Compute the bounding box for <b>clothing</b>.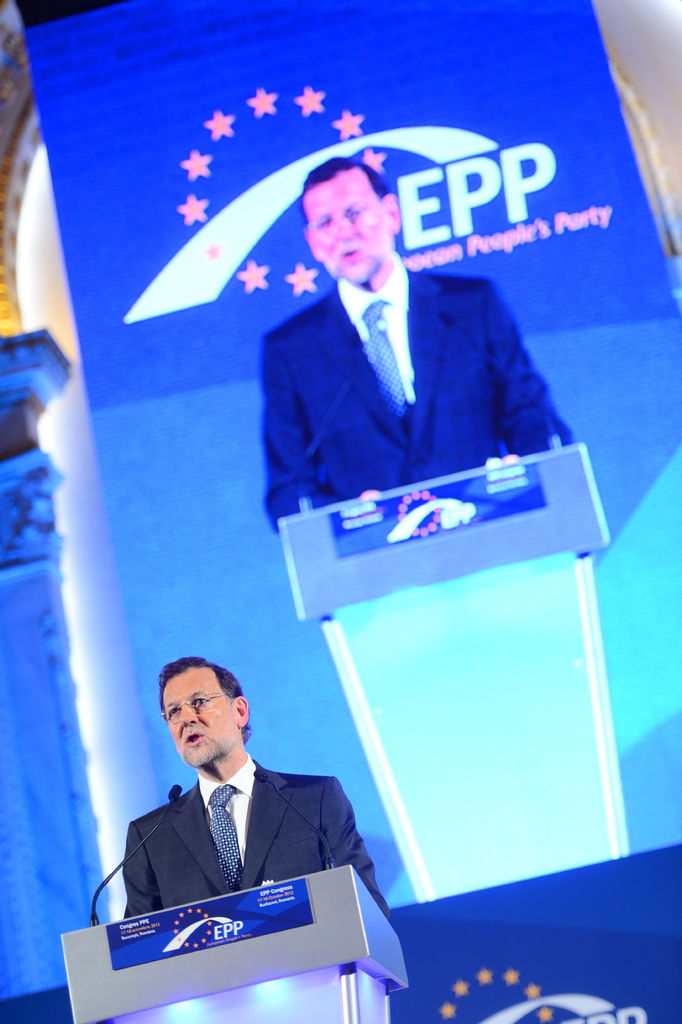
233,205,585,539.
